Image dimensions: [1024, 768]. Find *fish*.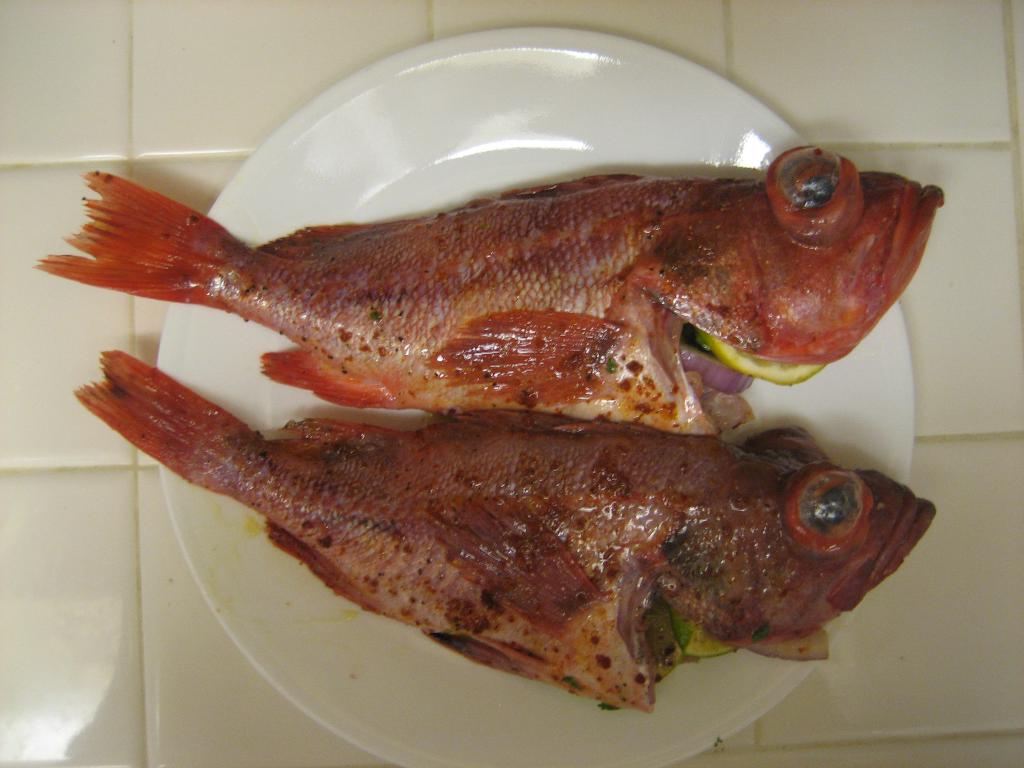
[30,152,934,430].
